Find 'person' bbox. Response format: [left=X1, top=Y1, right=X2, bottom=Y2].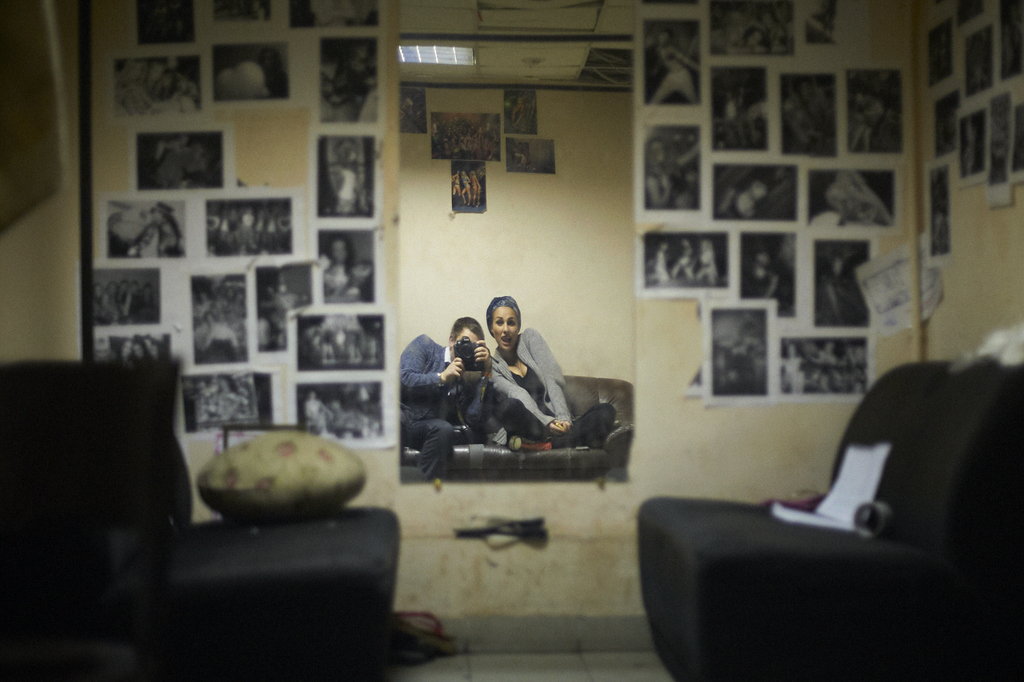
[left=220, top=207, right=264, bottom=251].
